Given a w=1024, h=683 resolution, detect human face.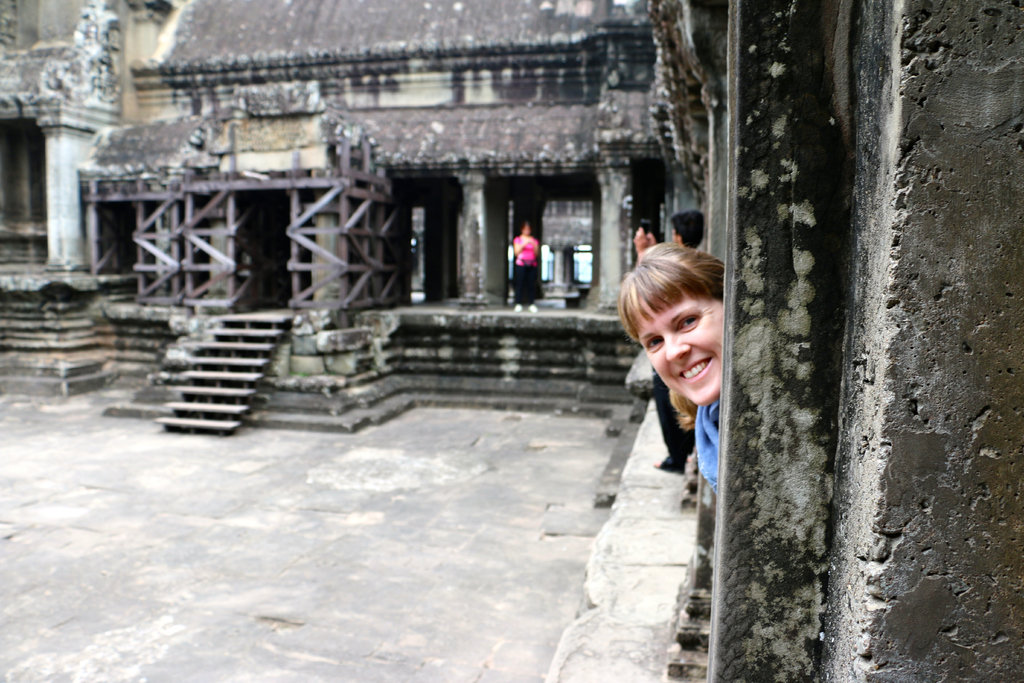
Rect(630, 286, 726, 406).
